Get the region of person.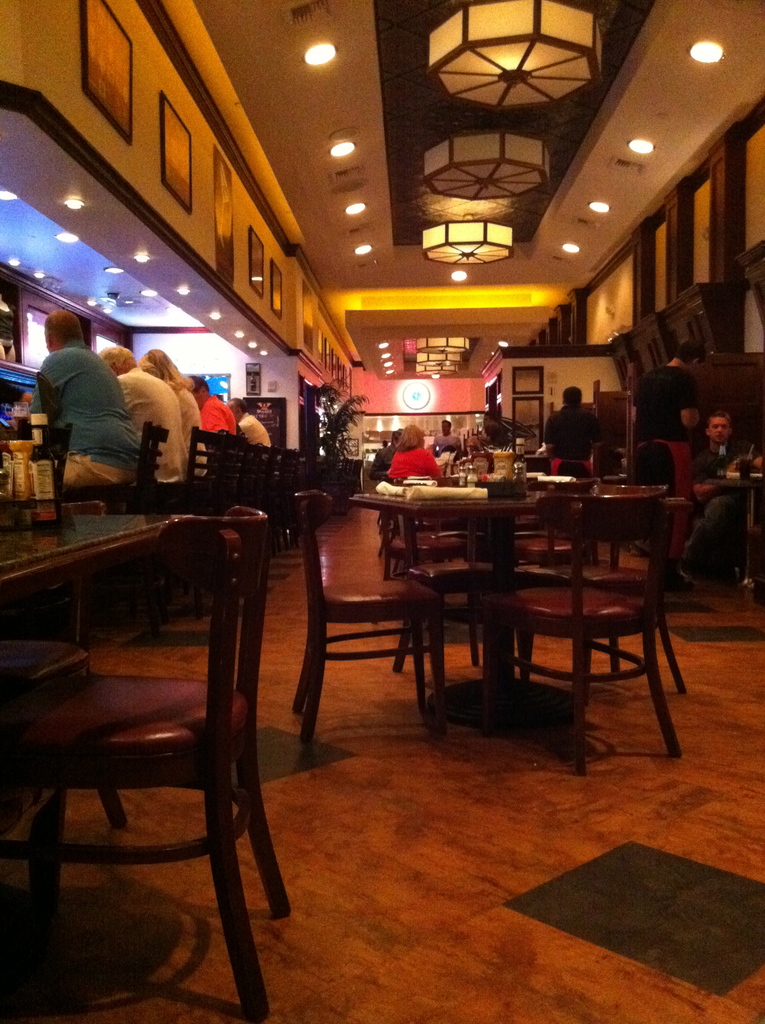
<region>182, 372, 245, 452</region>.
